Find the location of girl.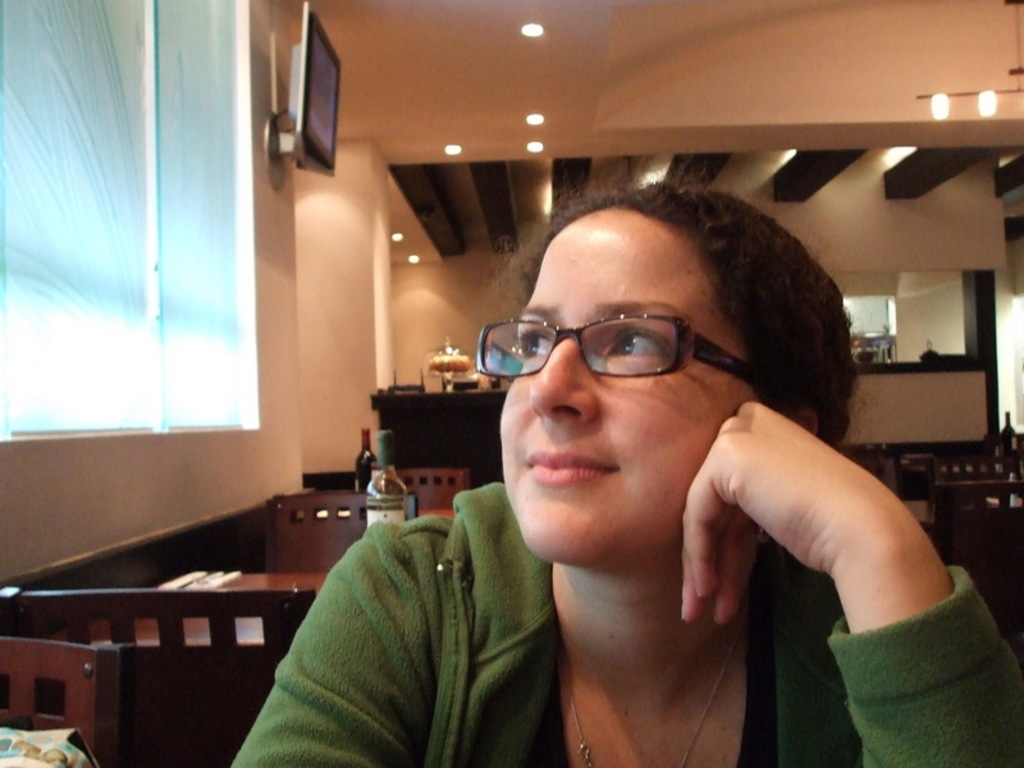
Location: [233,193,1023,767].
